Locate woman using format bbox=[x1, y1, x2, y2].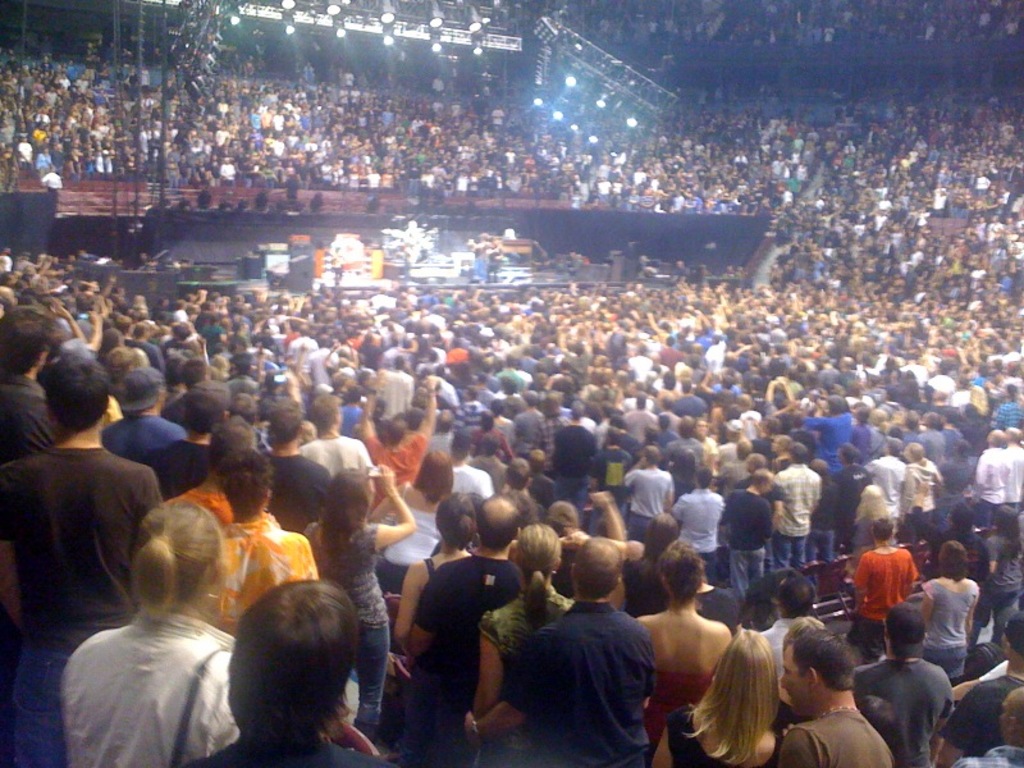
bbox=[361, 451, 457, 585].
